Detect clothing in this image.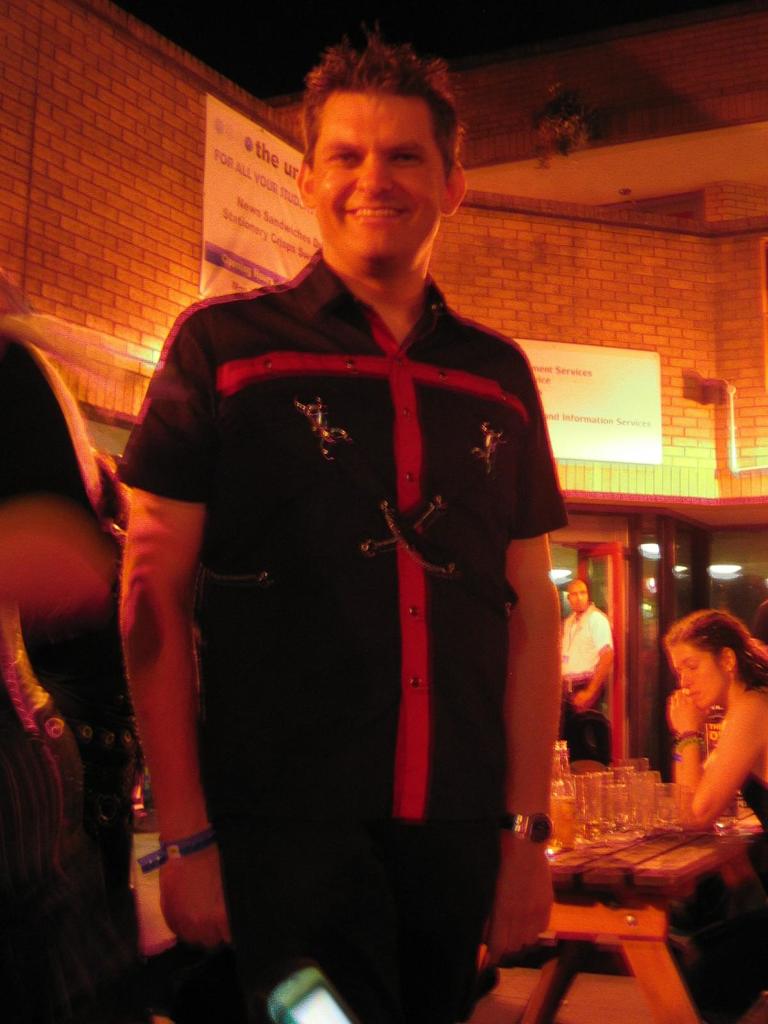
Detection: [left=0, top=330, right=158, bottom=1023].
